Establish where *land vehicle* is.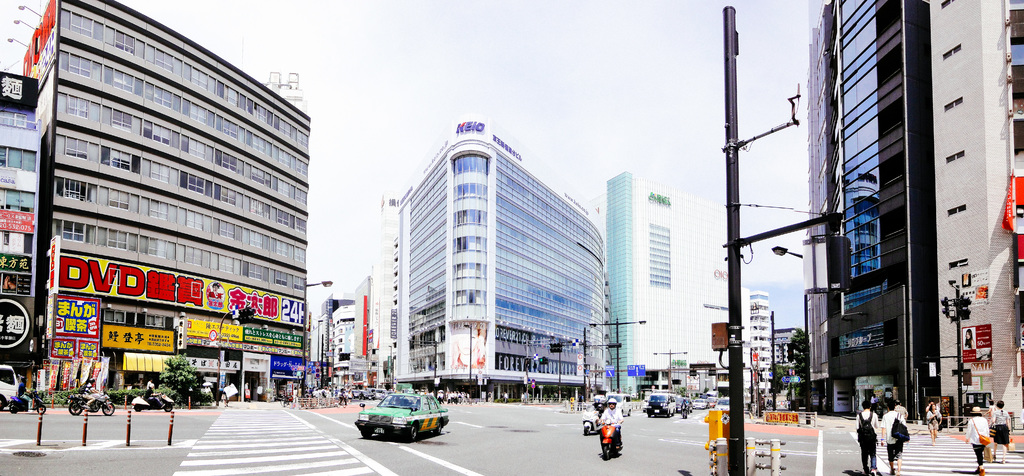
Established at bbox(67, 394, 116, 415).
